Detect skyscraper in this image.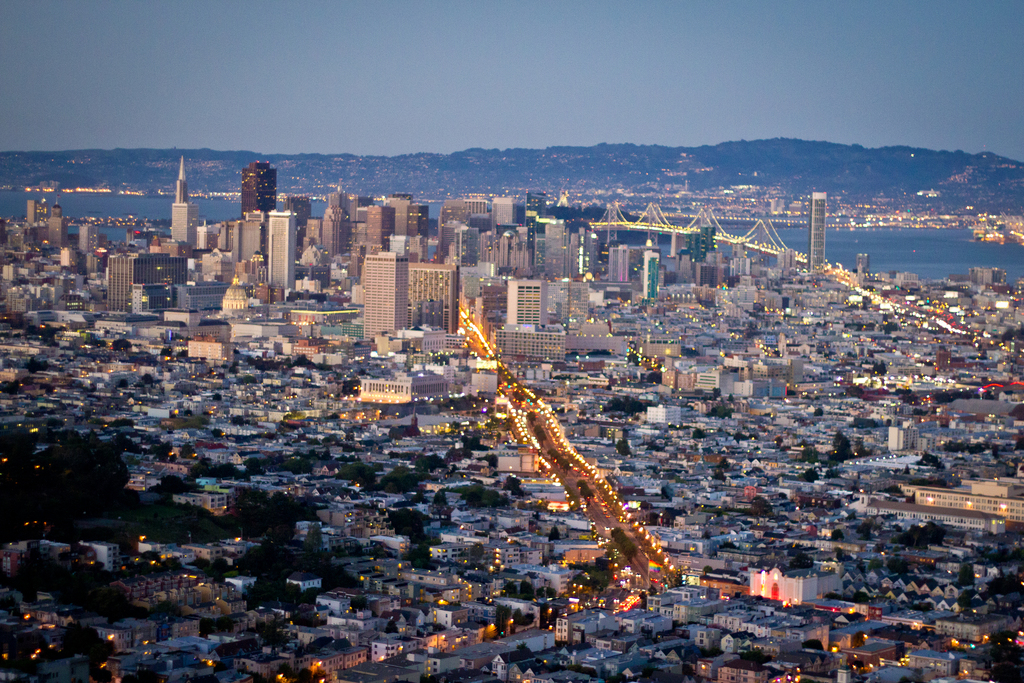
Detection: (229,208,269,274).
